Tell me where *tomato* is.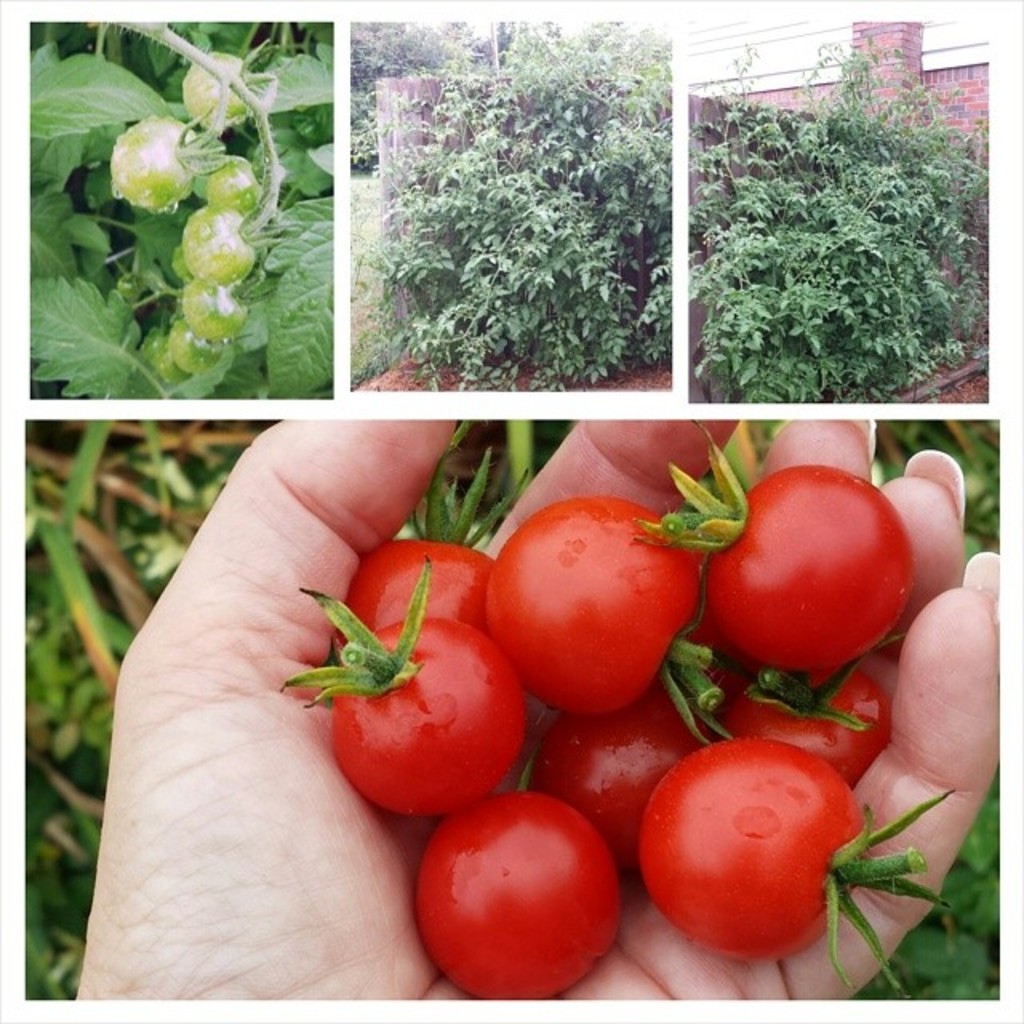
*tomato* is at <box>181,277,242,331</box>.
